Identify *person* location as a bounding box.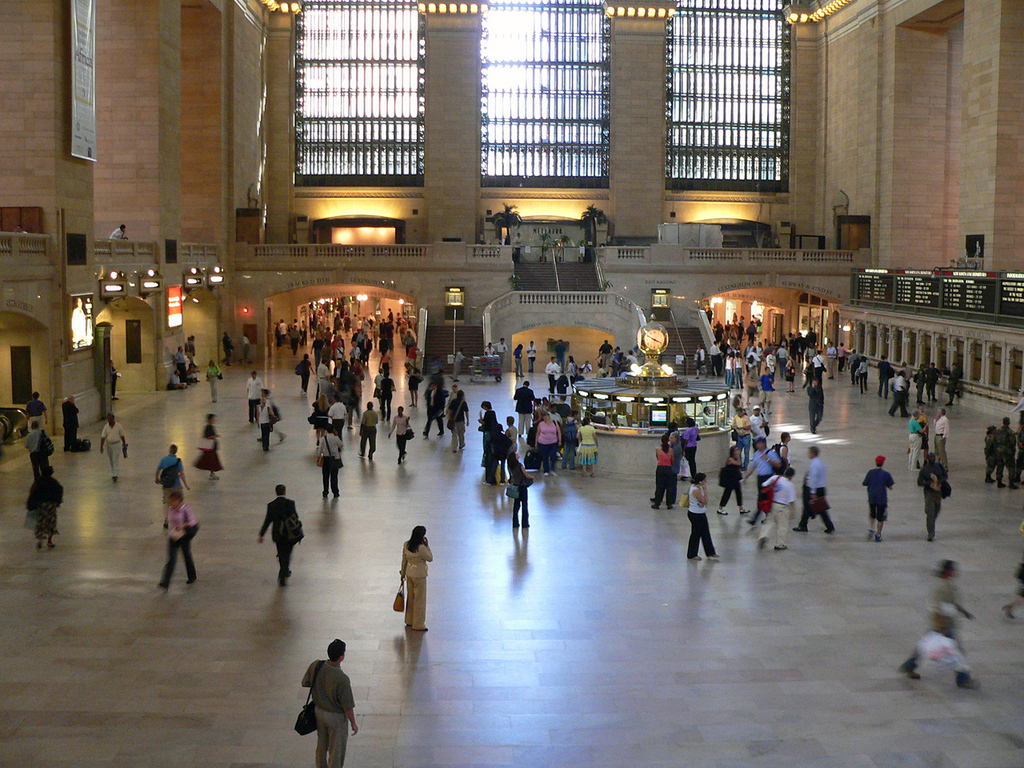
[439,391,477,444].
